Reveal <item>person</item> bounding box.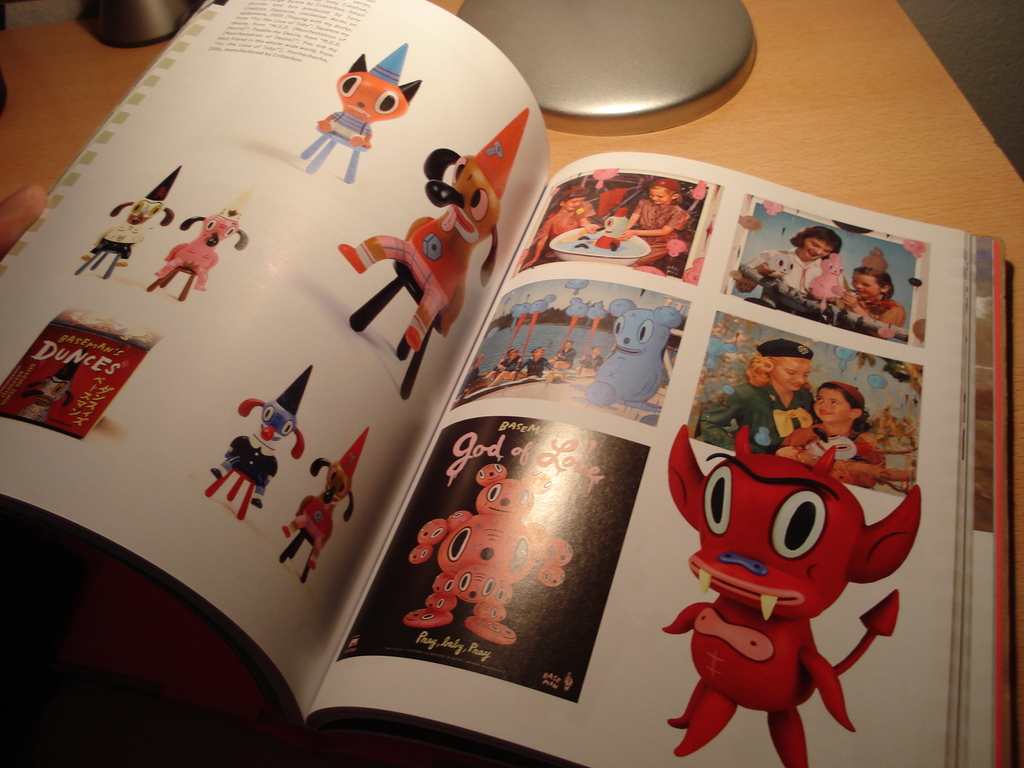
Revealed: (left=777, top=382, right=885, bottom=488).
